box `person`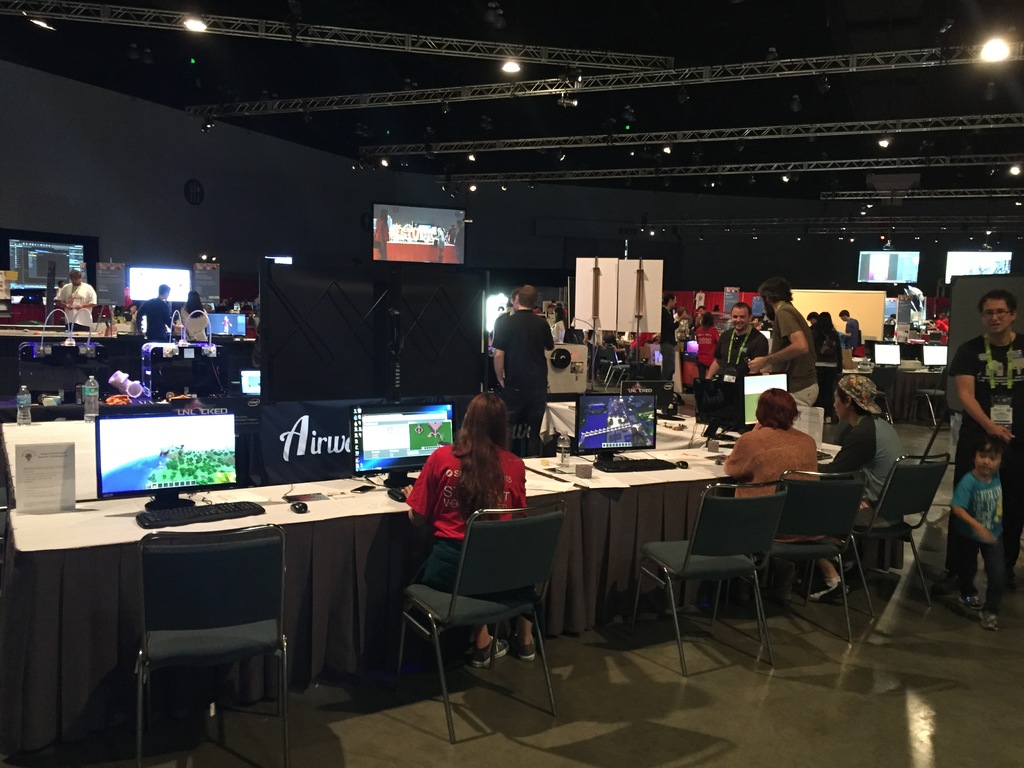
bbox=[137, 284, 177, 345]
